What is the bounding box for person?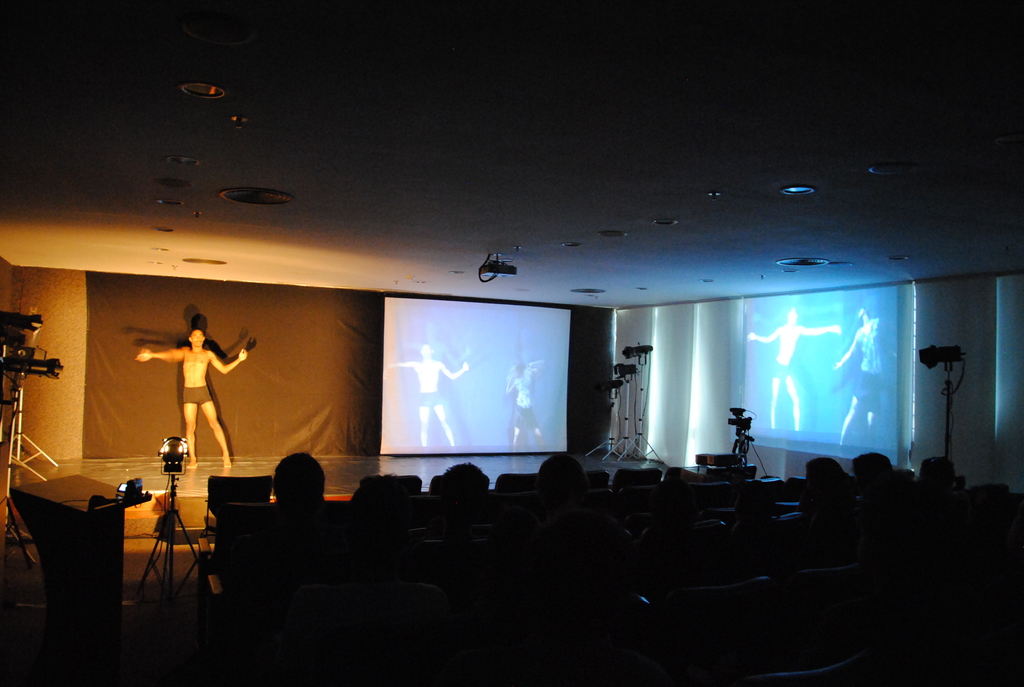
{"left": 383, "top": 343, "right": 460, "bottom": 448}.
